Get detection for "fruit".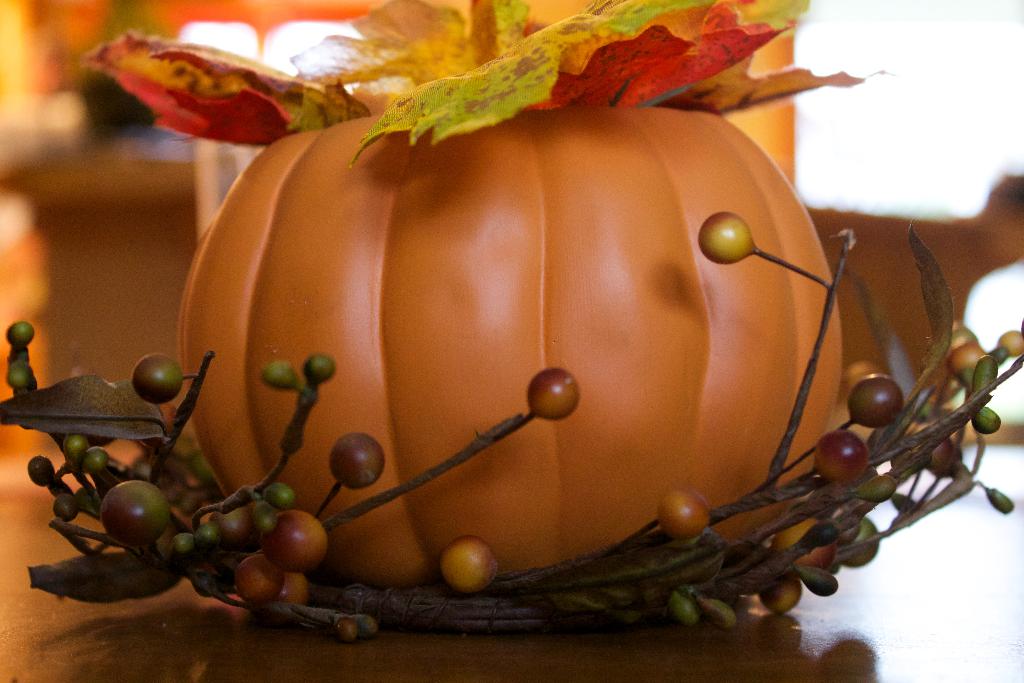
Detection: region(757, 570, 817, 611).
